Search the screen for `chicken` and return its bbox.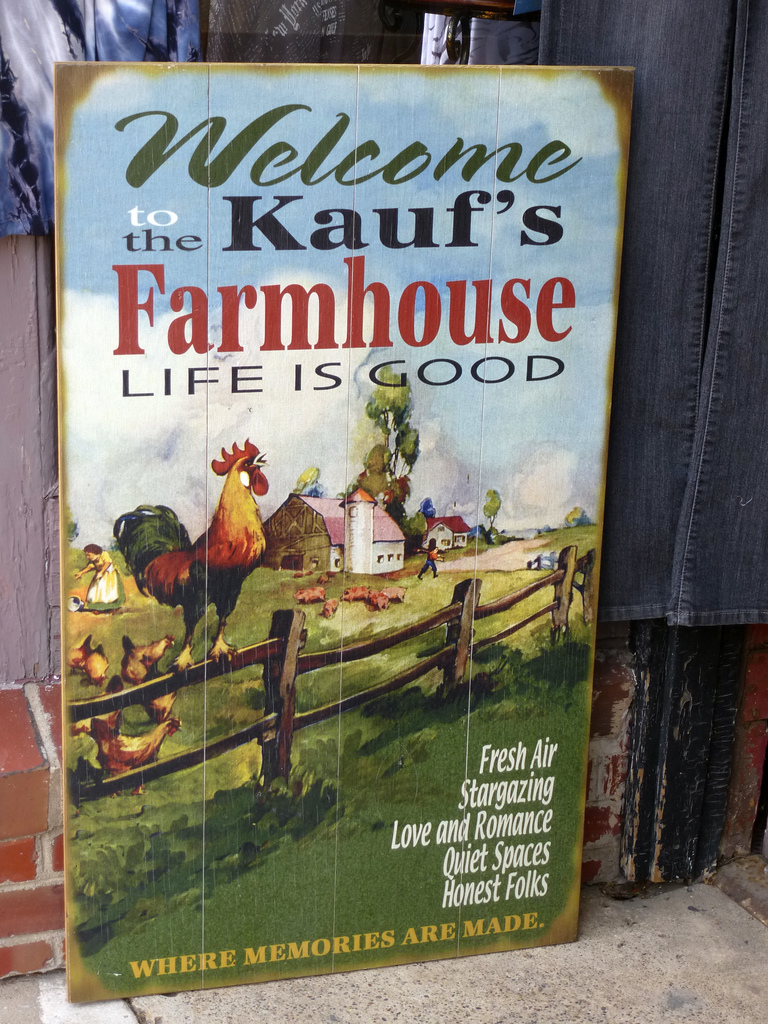
Found: (120,428,275,628).
